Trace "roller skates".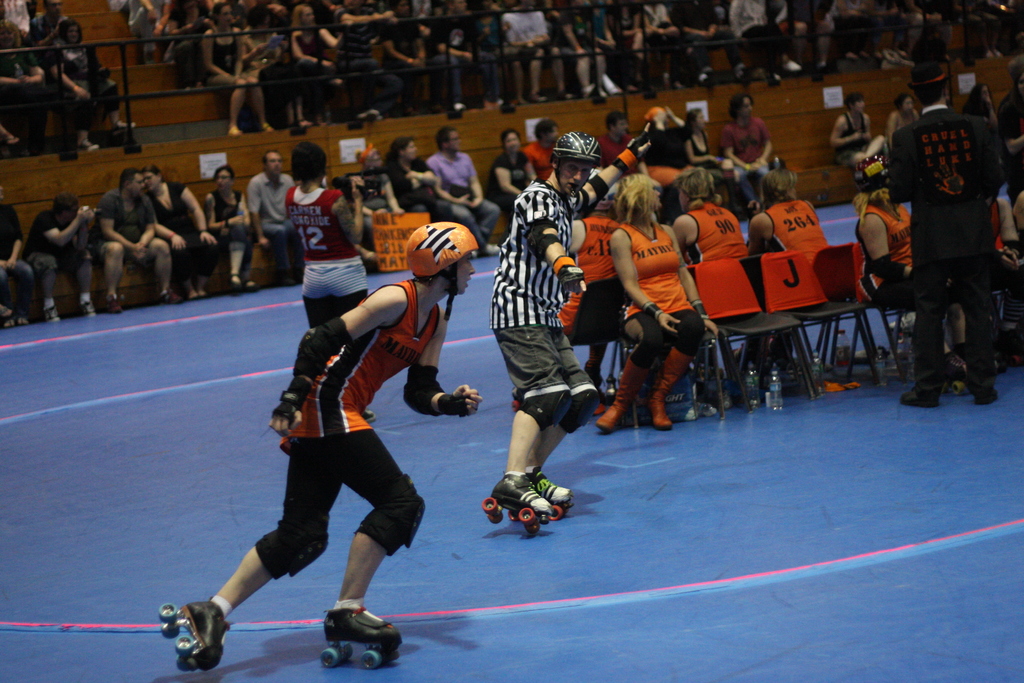
Traced to l=529, t=465, r=578, b=523.
